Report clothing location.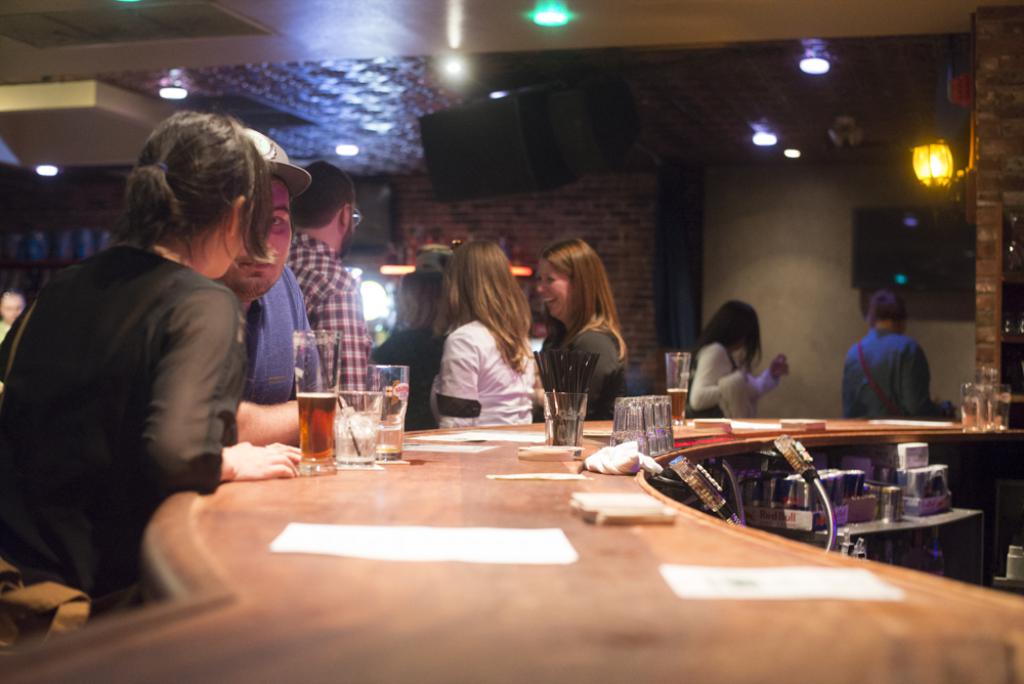
Report: pyautogui.locateOnScreen(230, 185, 289, 293).
